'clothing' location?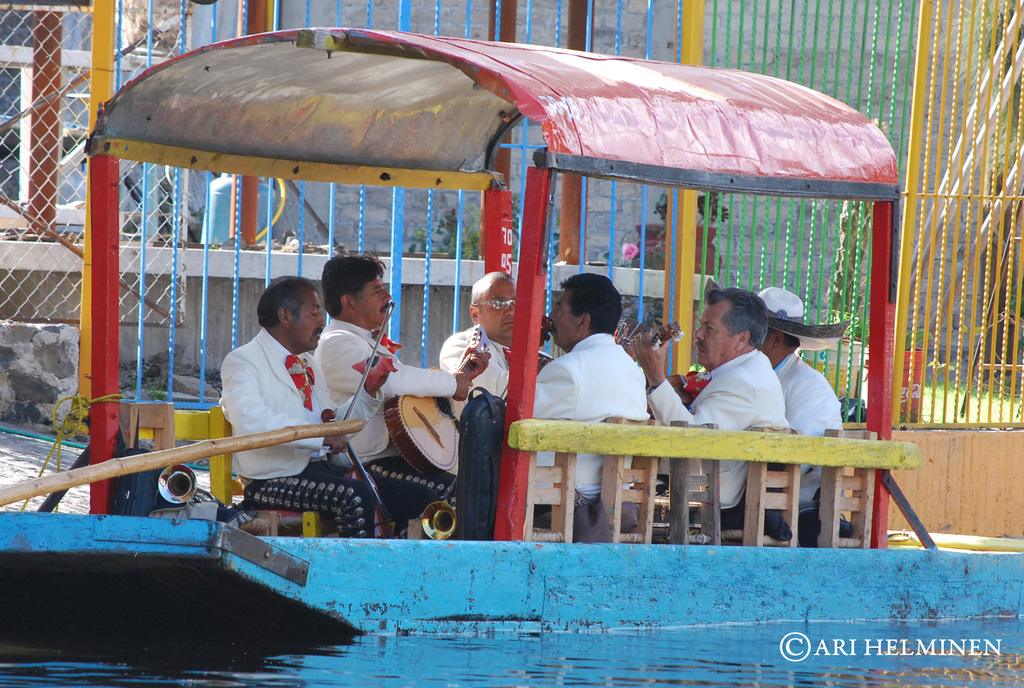
pyautogui.locateOnScreen(536, 330, 651, 496)
